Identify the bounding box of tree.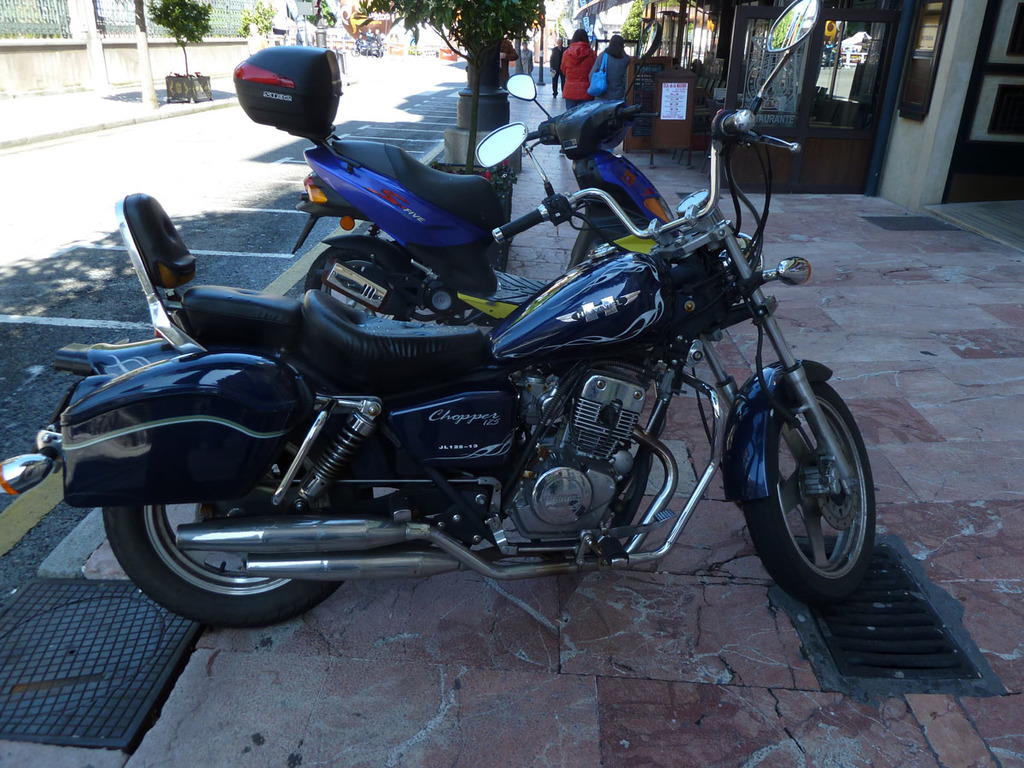
300,0,562,189.
